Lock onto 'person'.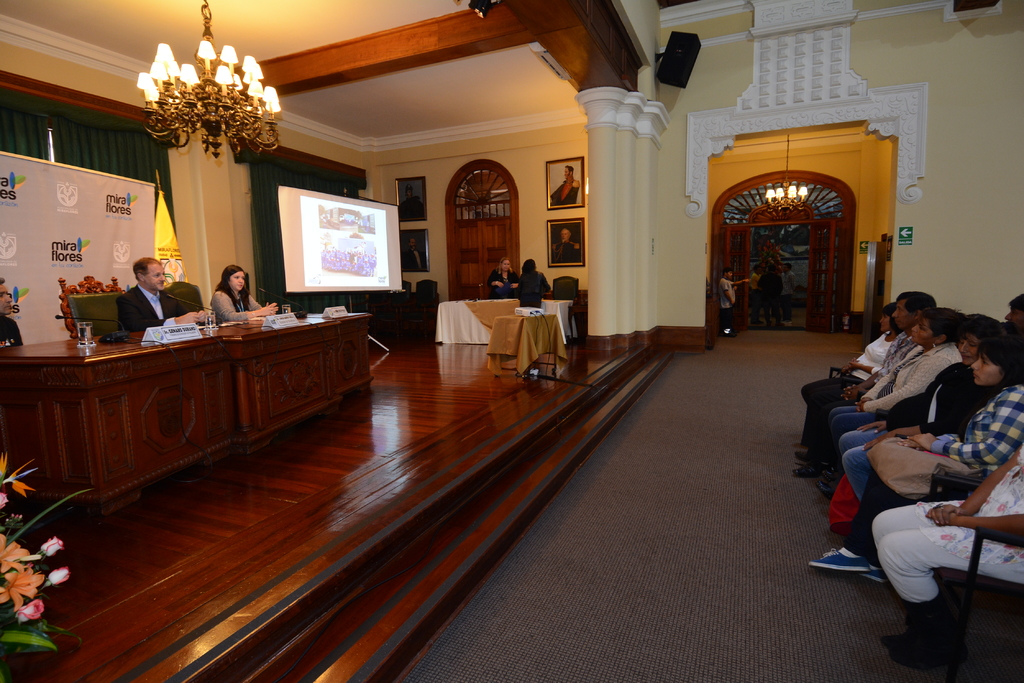
Locked: locate(548, 166, 579, 207).
